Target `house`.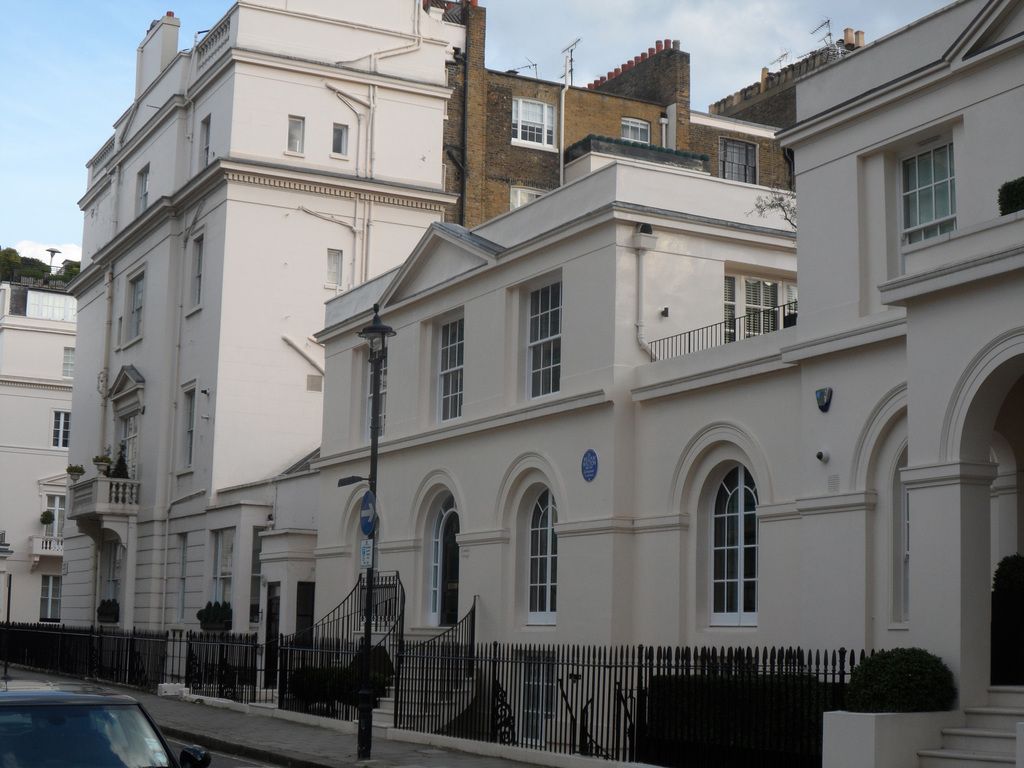
Target region: detection(52, 6, 510, 632).
